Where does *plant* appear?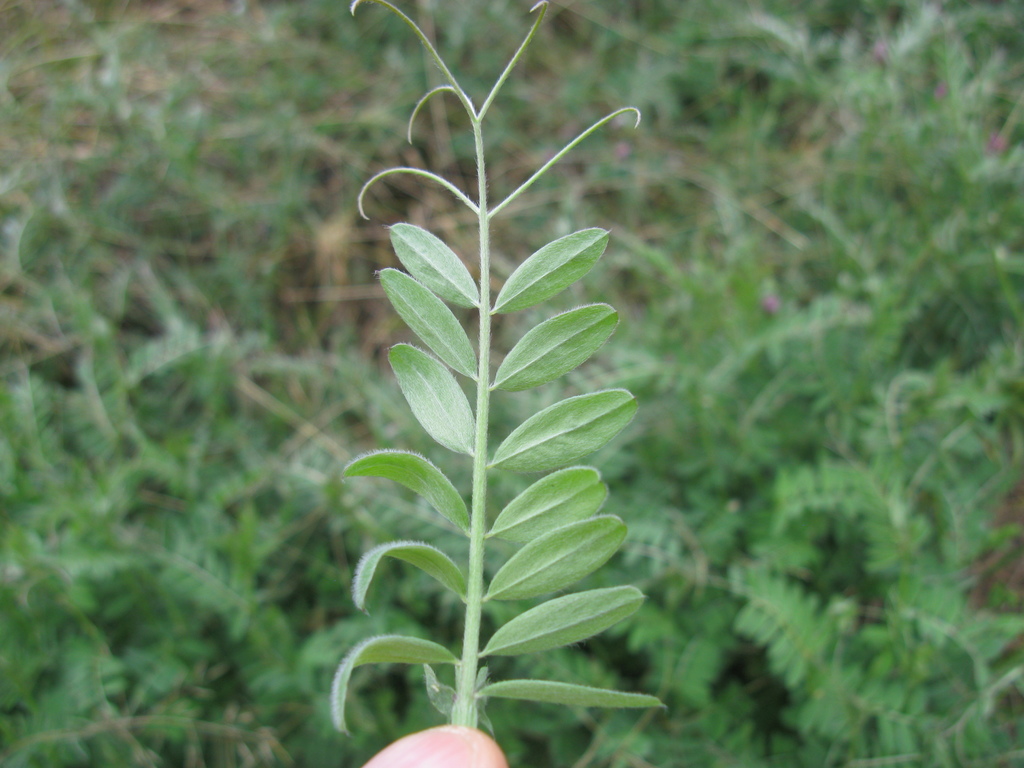
Appears at pyautogui.locateOnScreen(320, 0, 670, 732).
